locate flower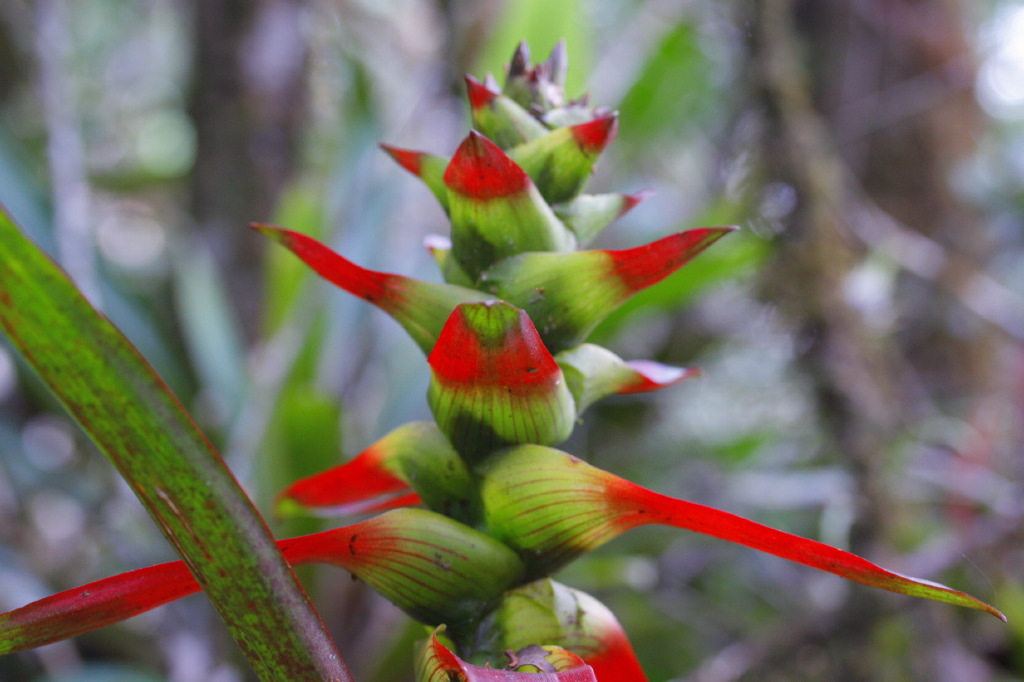
BBox(473, 438, 1016, 627)
